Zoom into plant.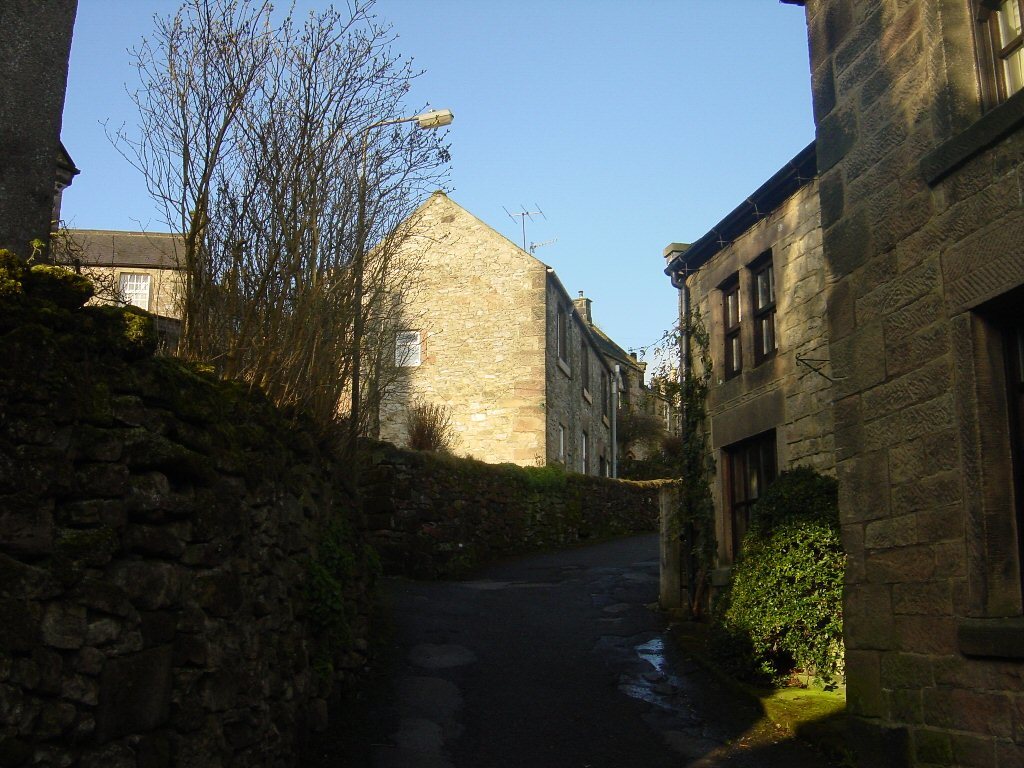
Zoom target: rect(697, 455, 847, 707).
